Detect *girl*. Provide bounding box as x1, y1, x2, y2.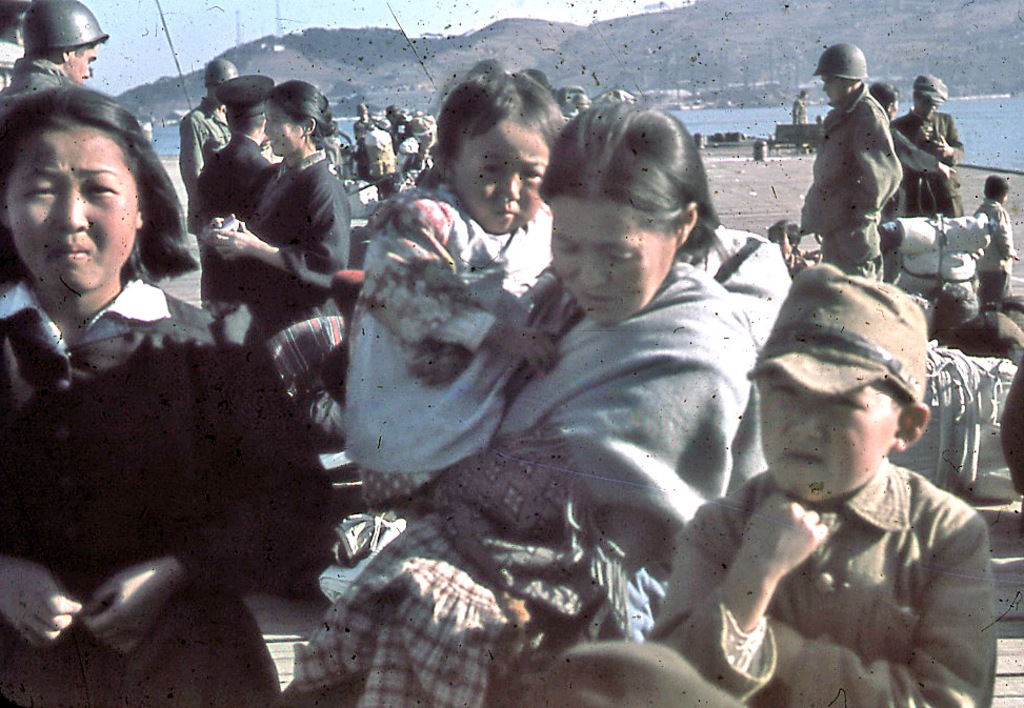
0, 81, 334, 707.
